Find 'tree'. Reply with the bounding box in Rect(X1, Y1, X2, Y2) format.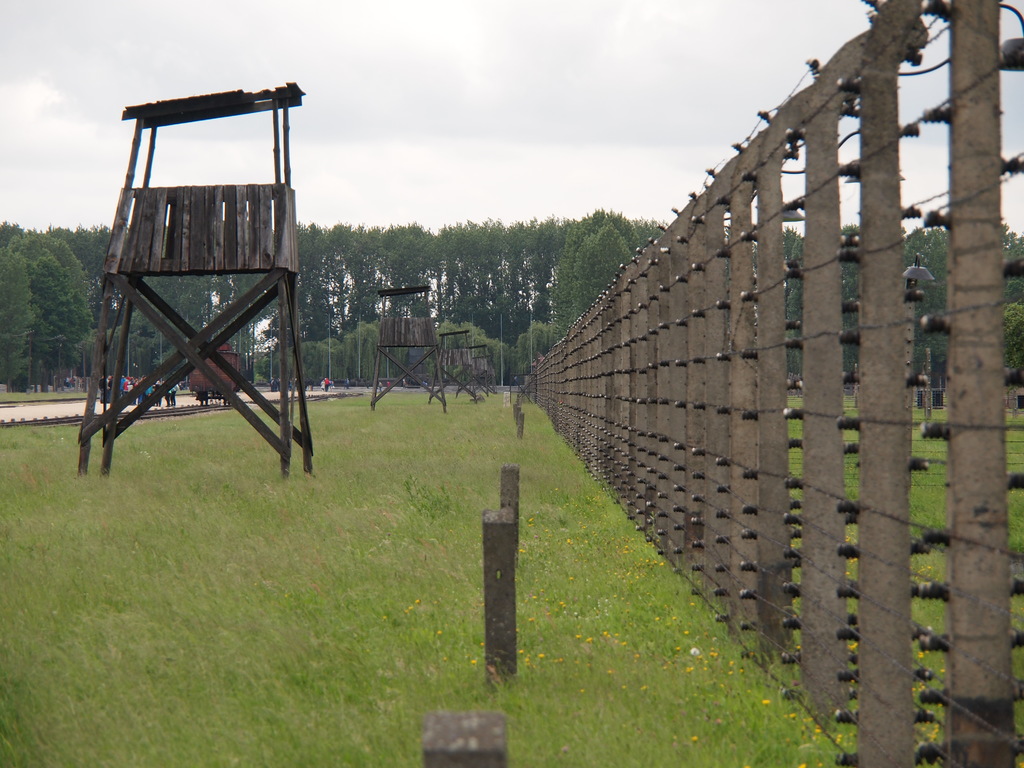
Rect(897, 221, 964, 383).
